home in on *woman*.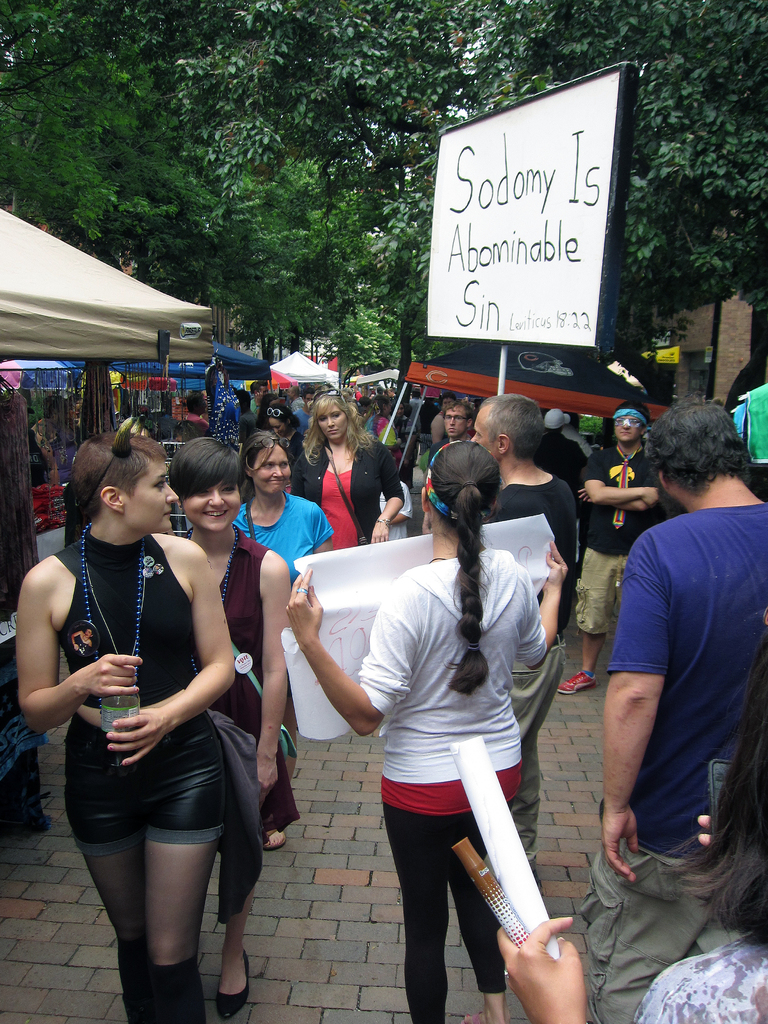
Homed in at [x1=282, y1=435, x2=567, y2=1022].
